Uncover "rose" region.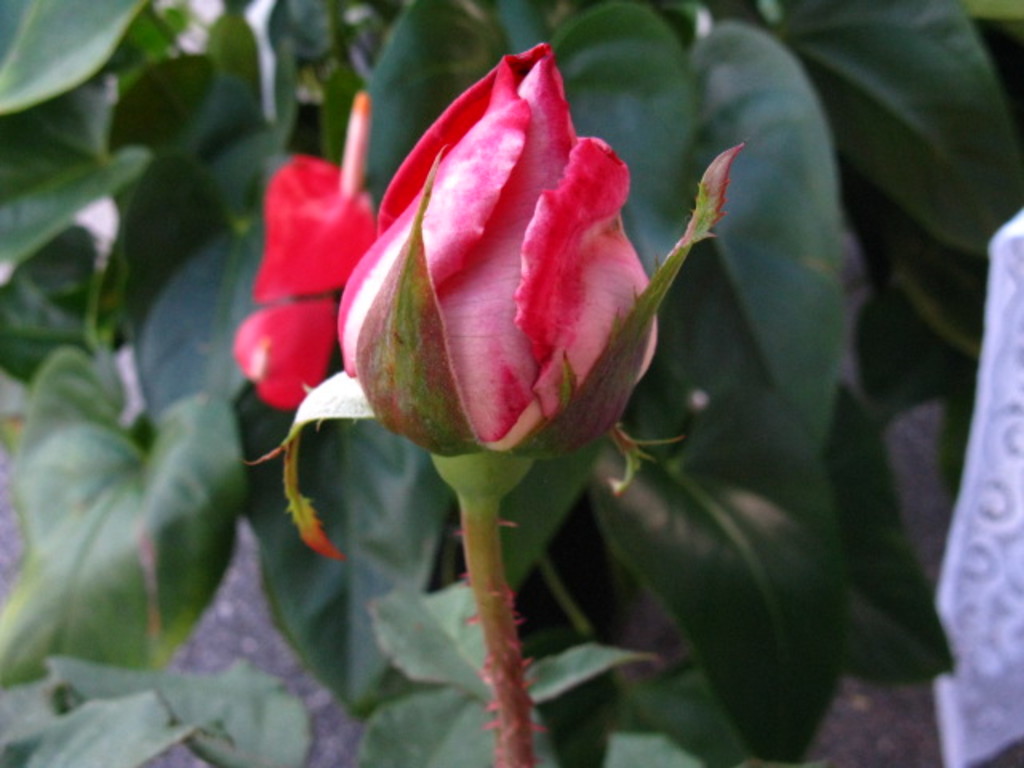
Uncovered: x1=232 y1=149 x2=387 y2=416.
